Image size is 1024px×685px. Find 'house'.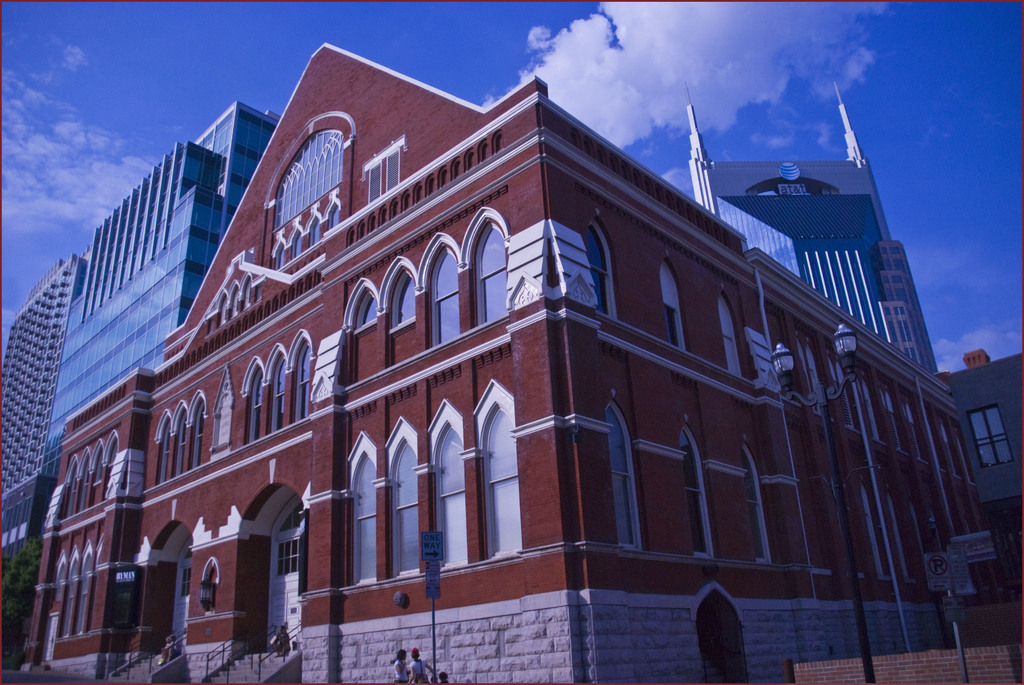
(left=8, top=38, right=1012, bottom=684).
